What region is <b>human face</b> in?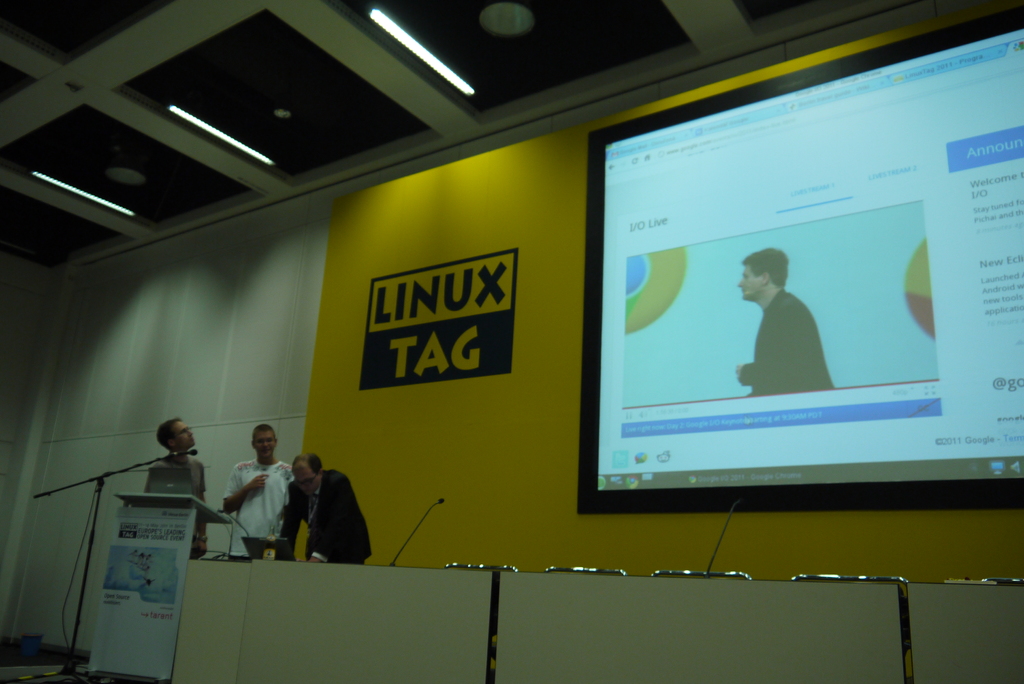
Rect(737, 263, 761, 301).
